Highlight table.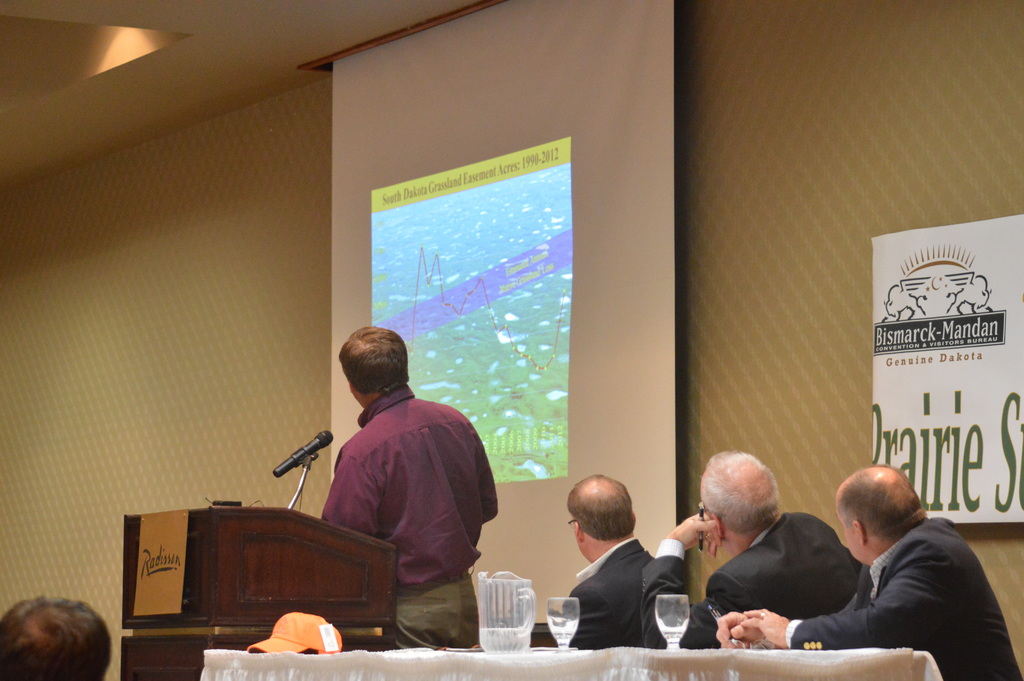
Highlighted region: bbox=(194, 648, 939, 680).
